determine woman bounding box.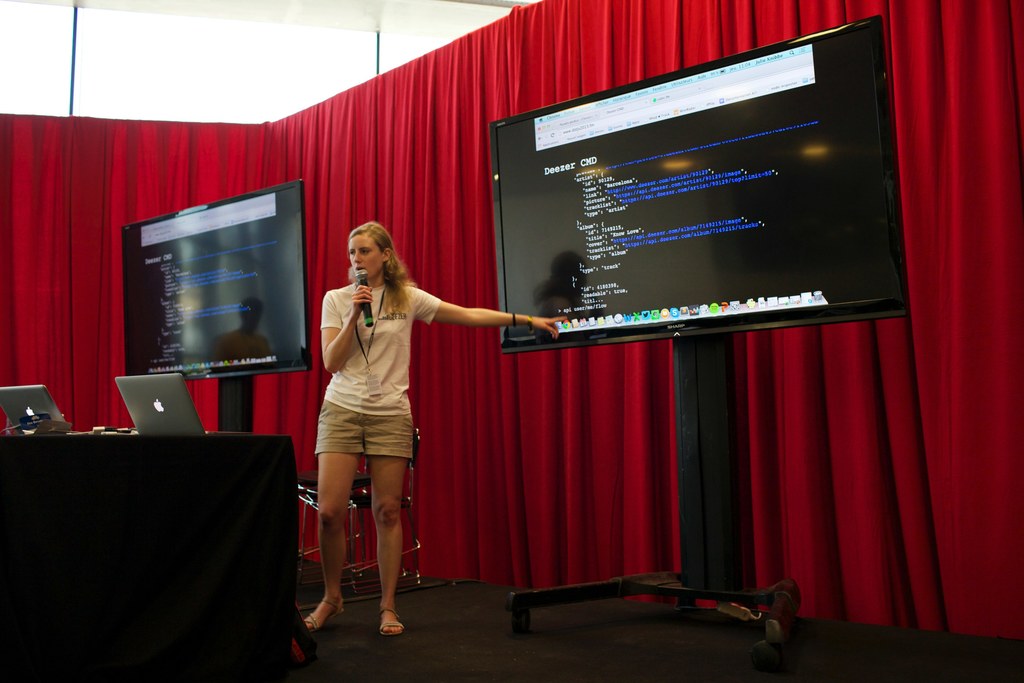
Determined: bbox(332, 199, 534, 608).
